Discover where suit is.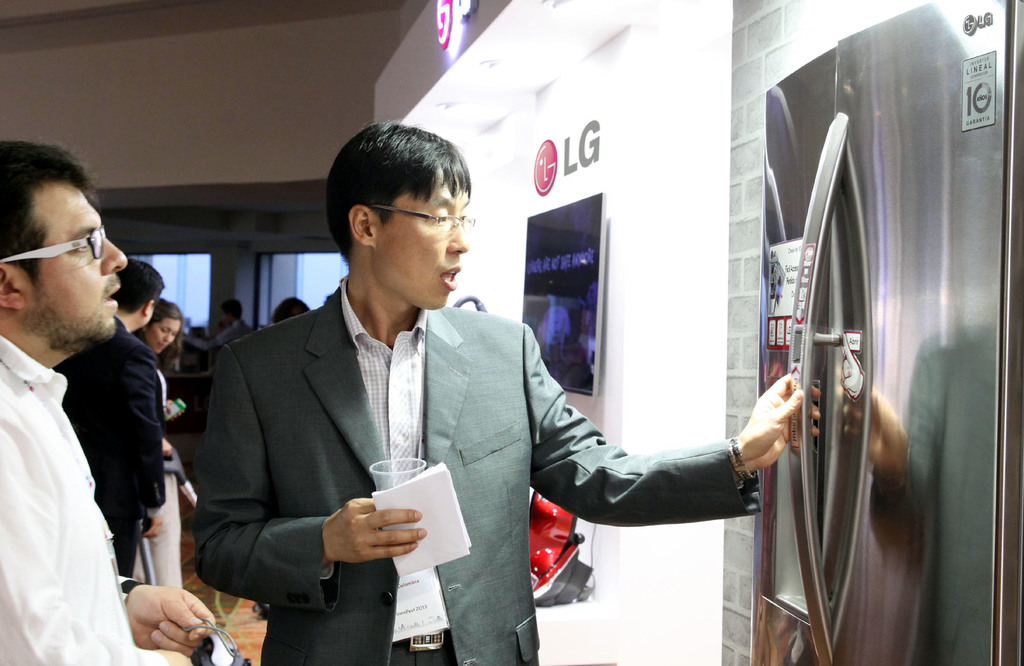
Discovered at box(59, 317, 172, 583).
